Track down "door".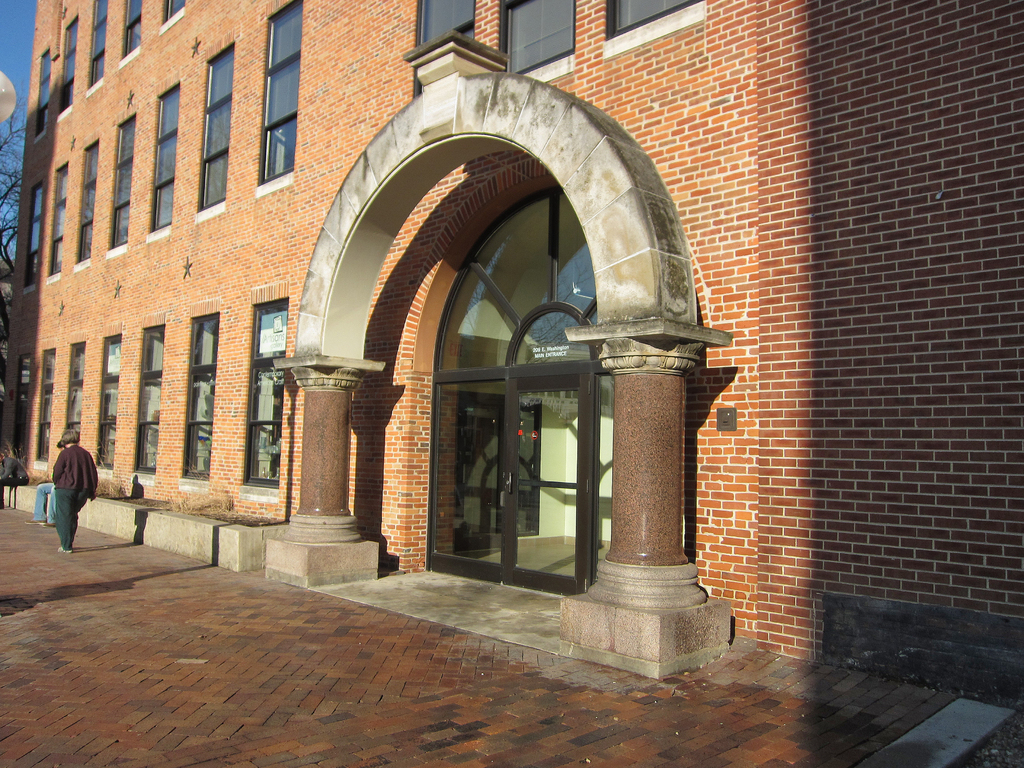
Tracked to [x1=396, y1=184, x2=618, y2=604].
